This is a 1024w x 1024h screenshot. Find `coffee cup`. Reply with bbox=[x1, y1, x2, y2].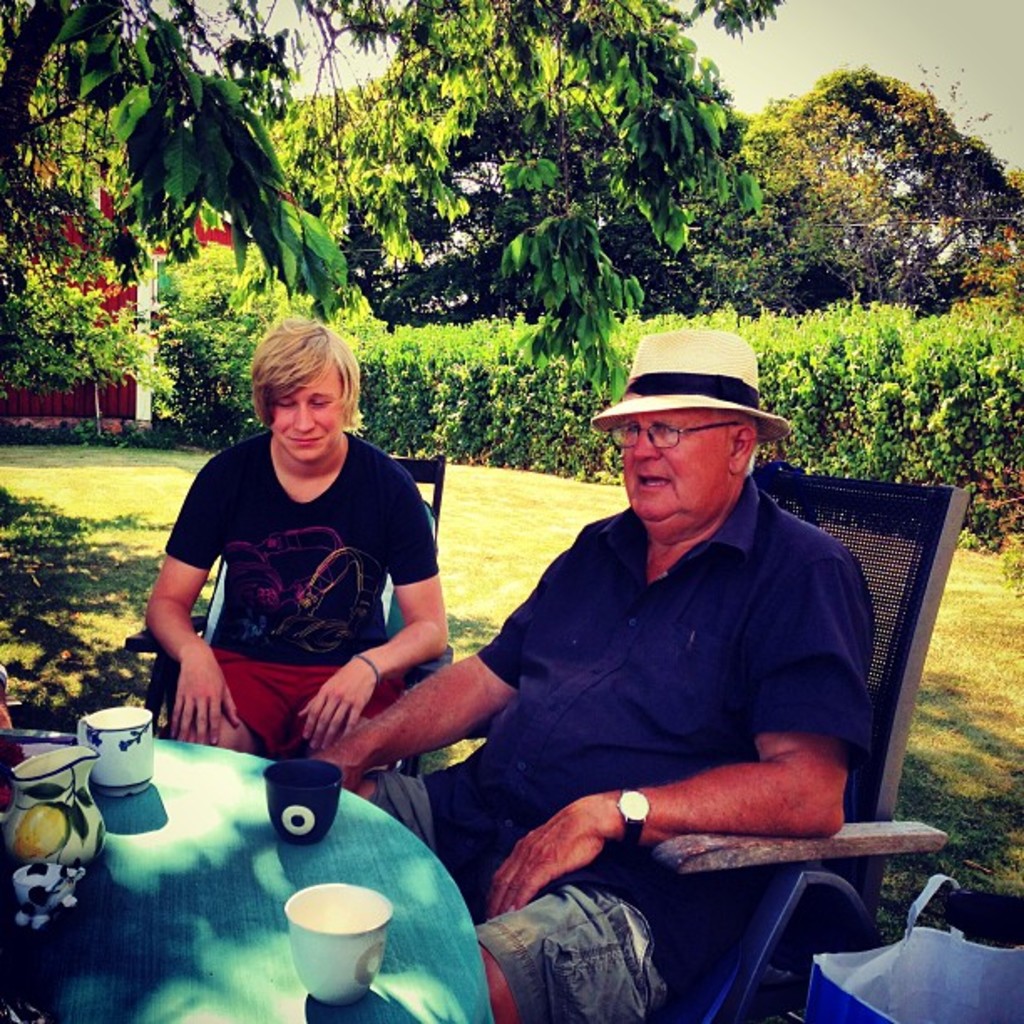
bbox=[75, 708, 159, 801].
